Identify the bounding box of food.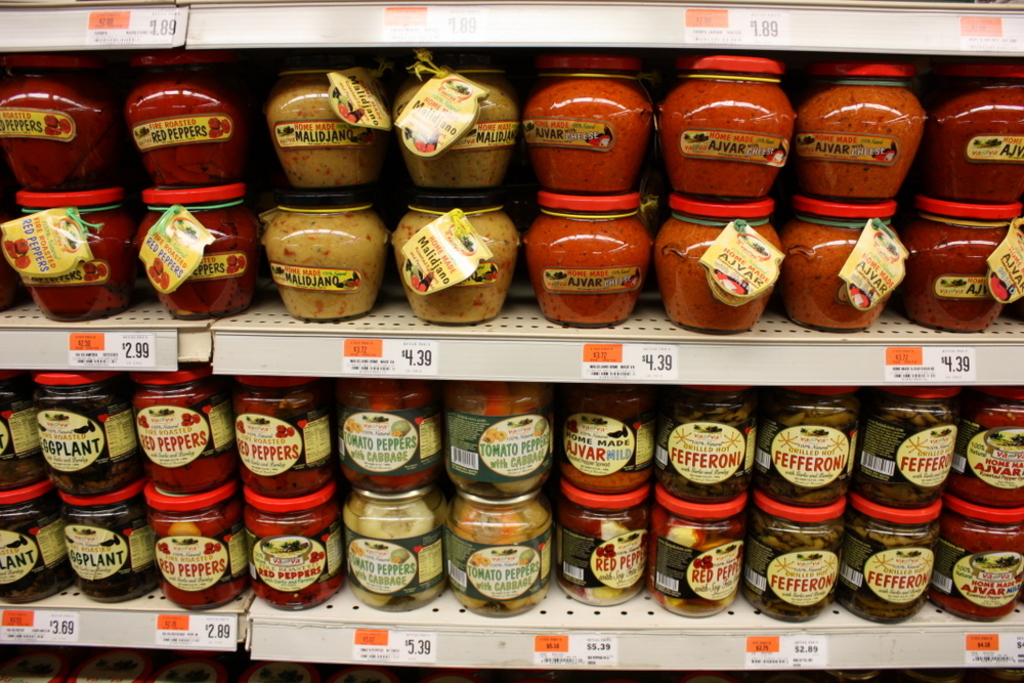
129/382/234/490.
